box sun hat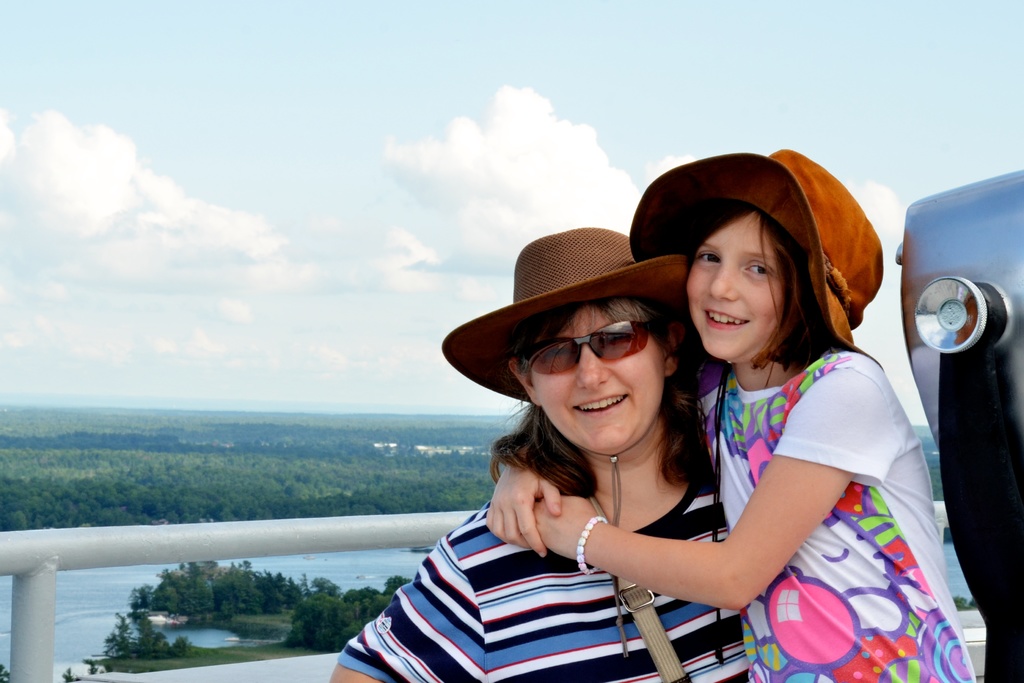
x1=433 y1=220 x2=698 y2=403
